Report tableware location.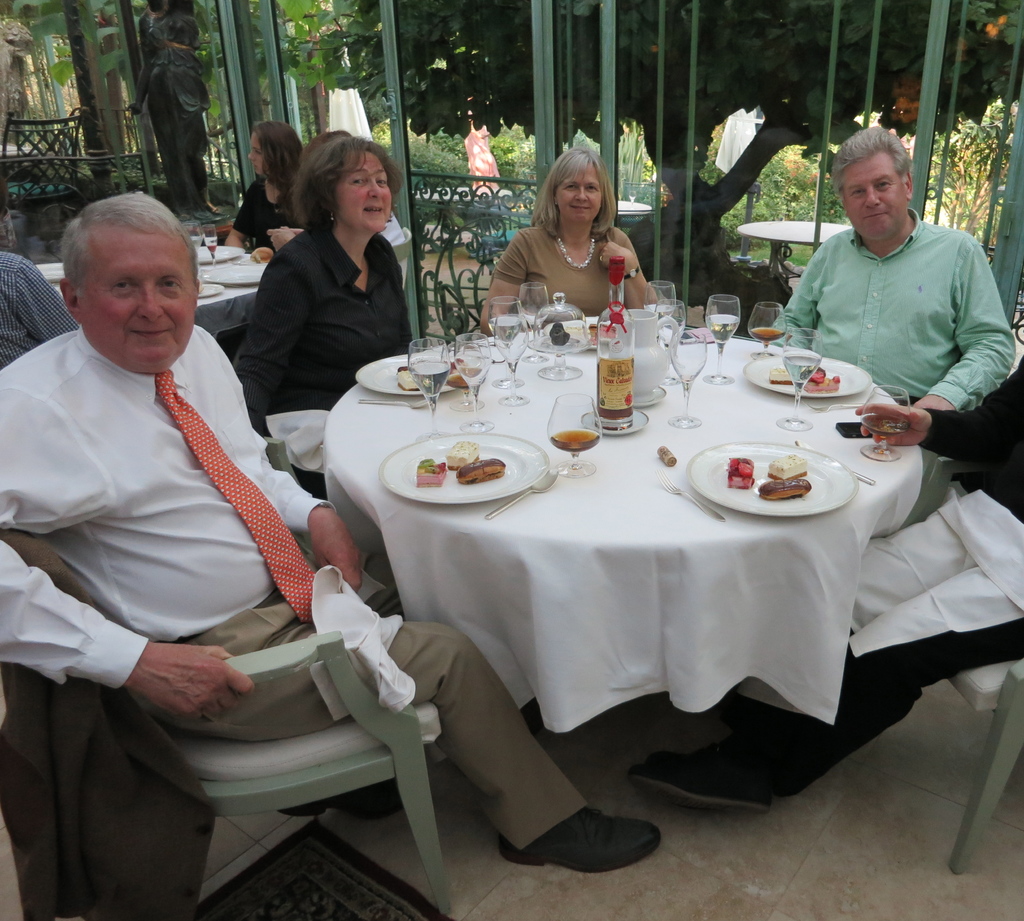
Report: (794, 438, 876, 485).
